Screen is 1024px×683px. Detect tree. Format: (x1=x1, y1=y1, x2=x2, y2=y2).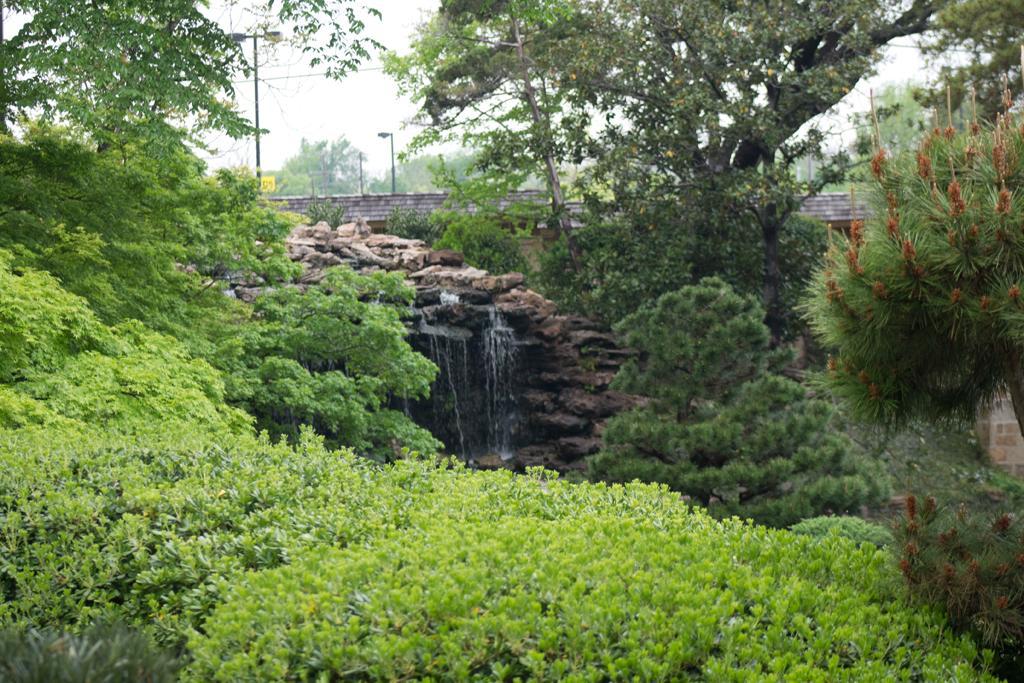
(x1=573, y1=273, x2=898, y2=533).
